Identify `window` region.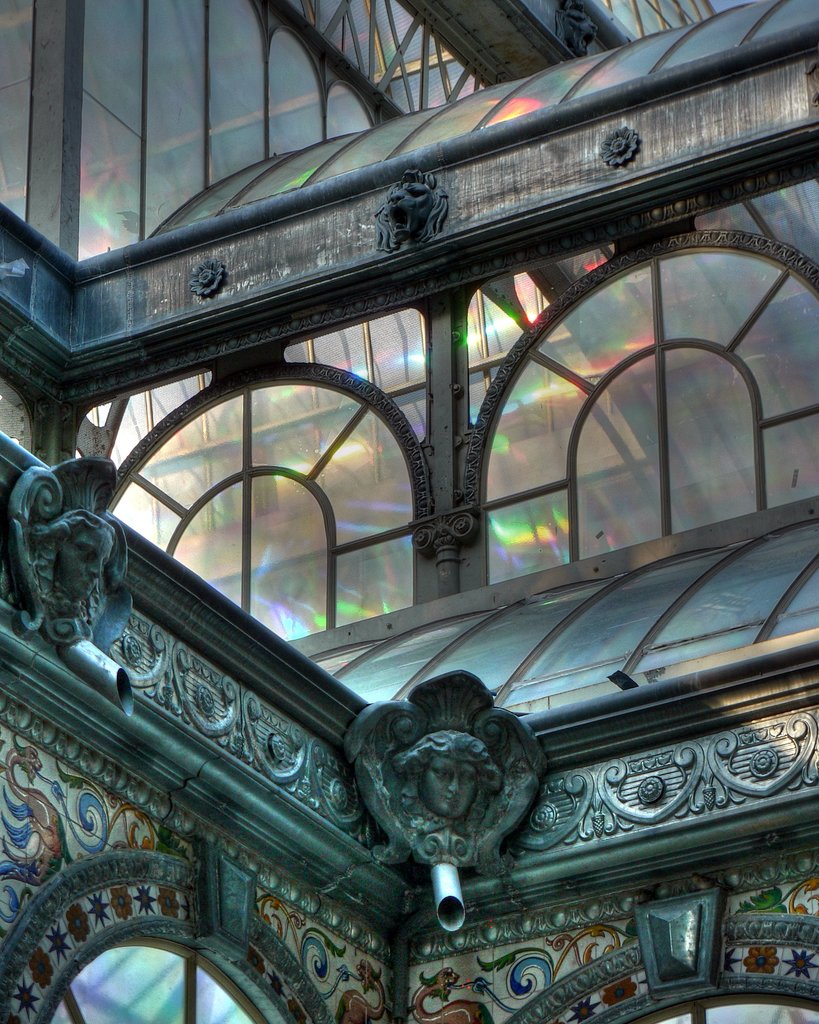
Region: 619:996:818:1023.
